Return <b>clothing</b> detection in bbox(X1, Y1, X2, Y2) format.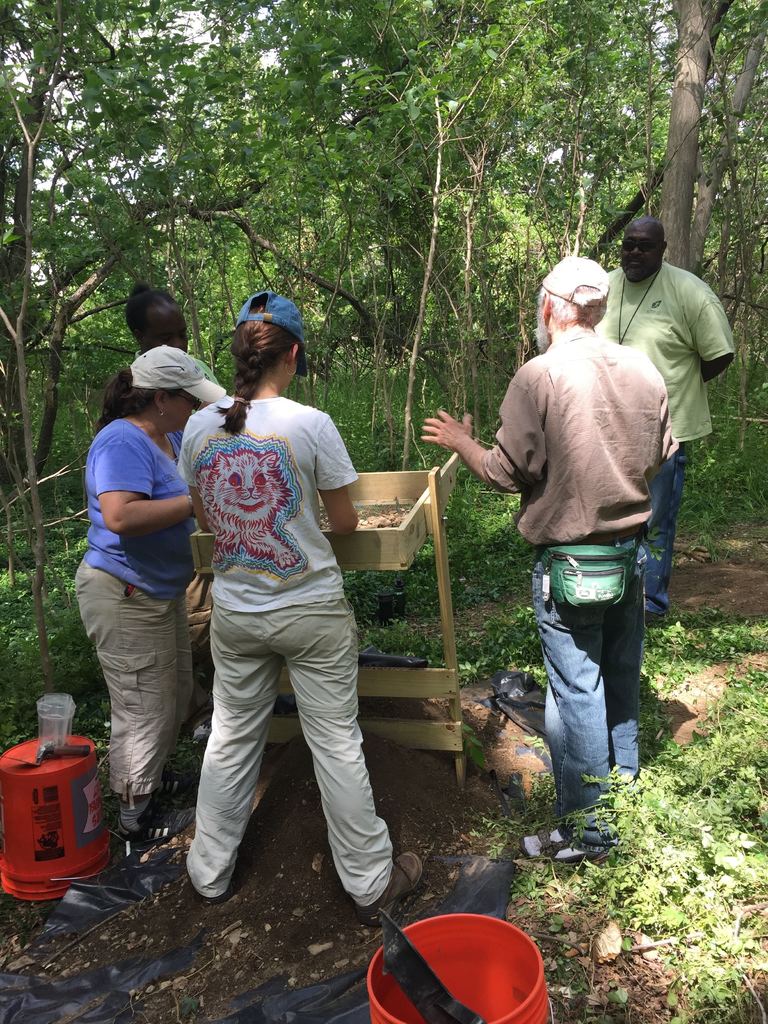
bbox(481, 321, 675, 855).
